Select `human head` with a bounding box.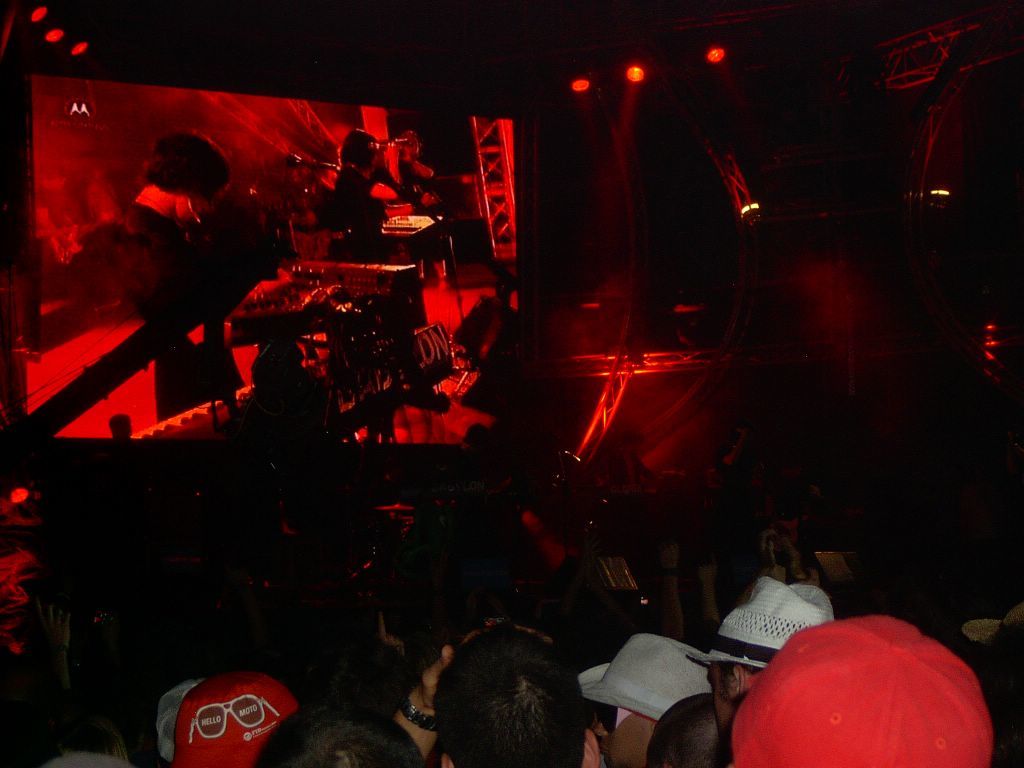
crop(735, 612, 995, 767).
